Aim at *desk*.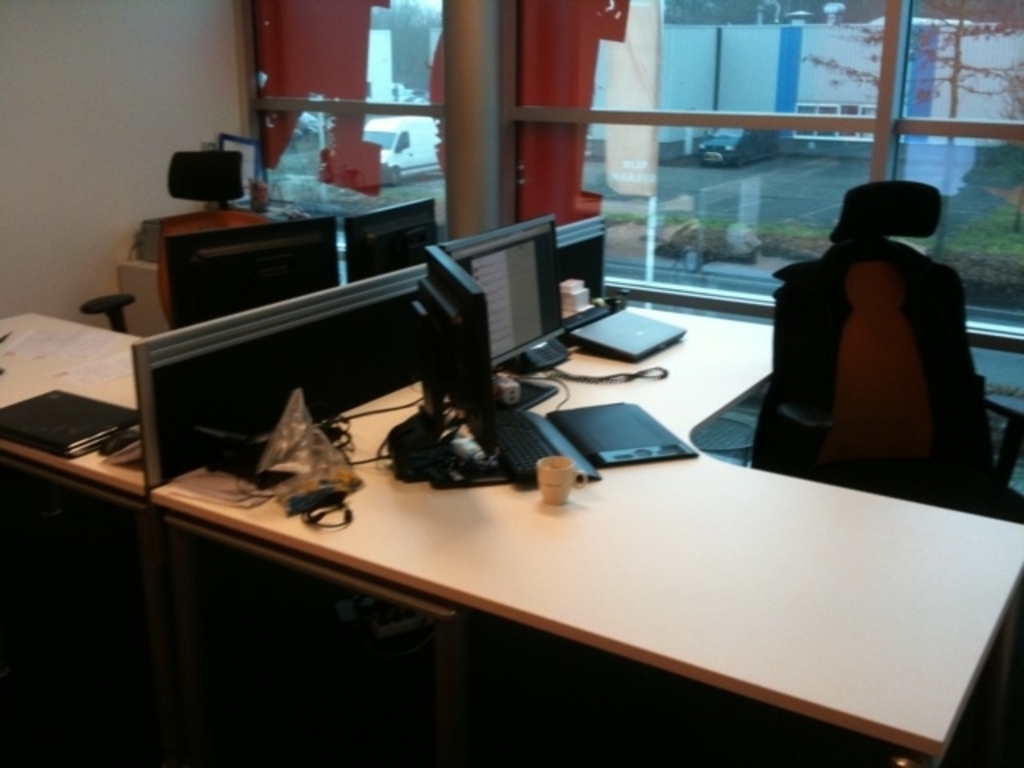
Aimed at [0,288,154,766].
